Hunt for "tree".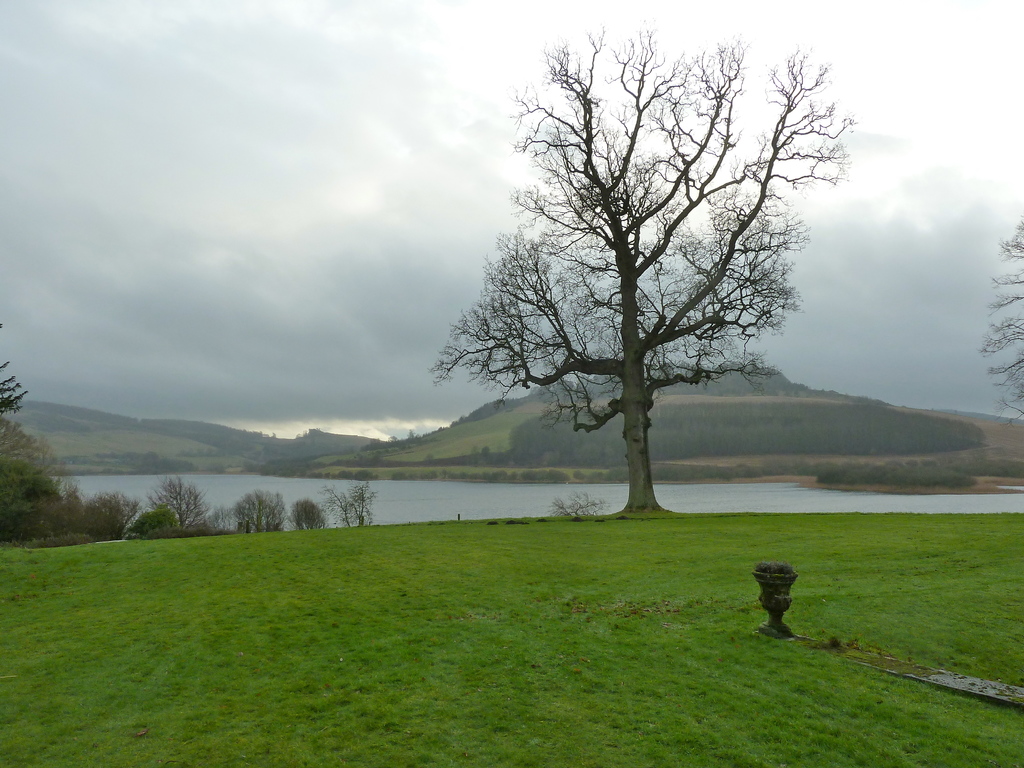
Hunted down at (x1=980, y1=220, x2=1023, y2=422).
